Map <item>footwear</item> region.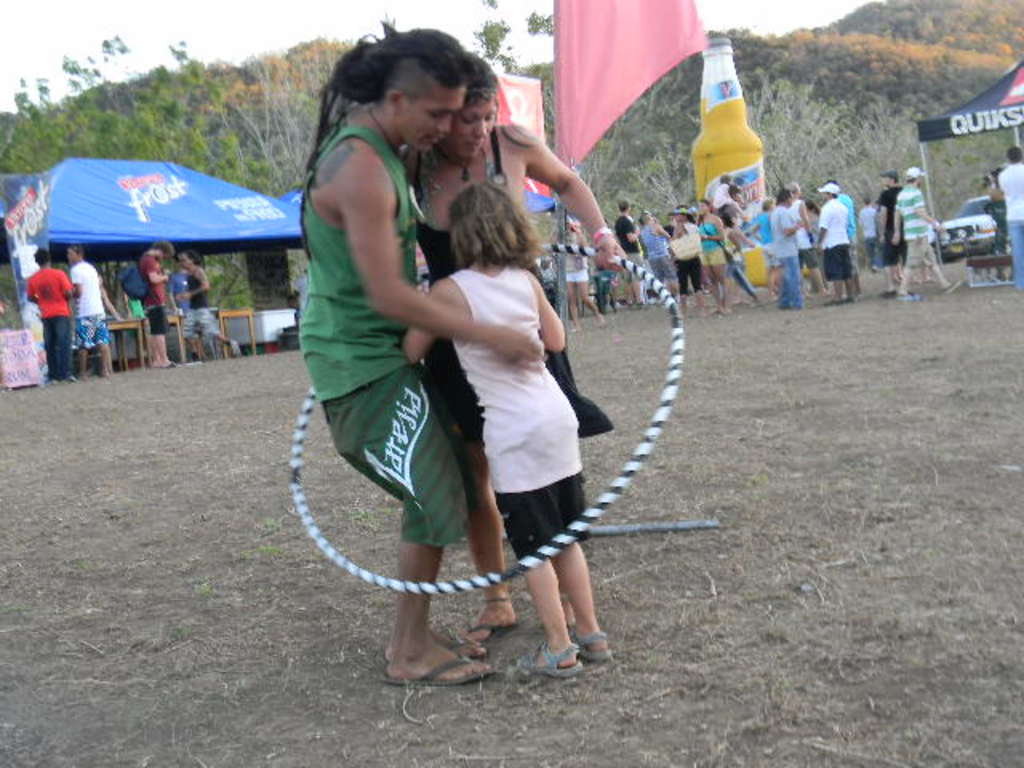
Mapped to region(224, 338, 242, 360).
